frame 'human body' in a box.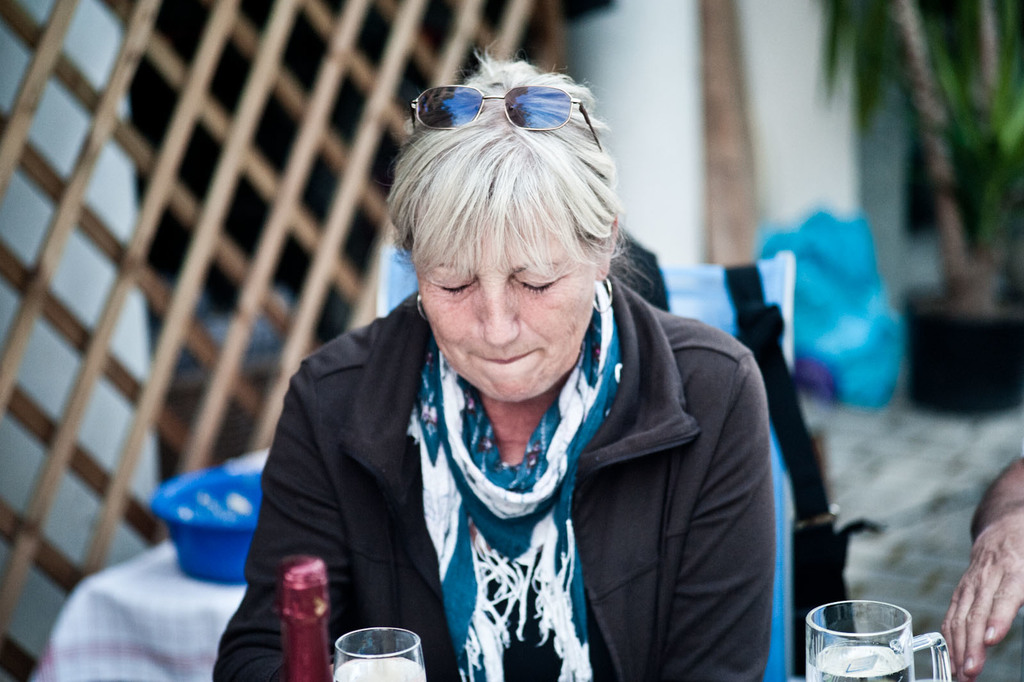
[left=220, top=91, right=820, bottom=681].
